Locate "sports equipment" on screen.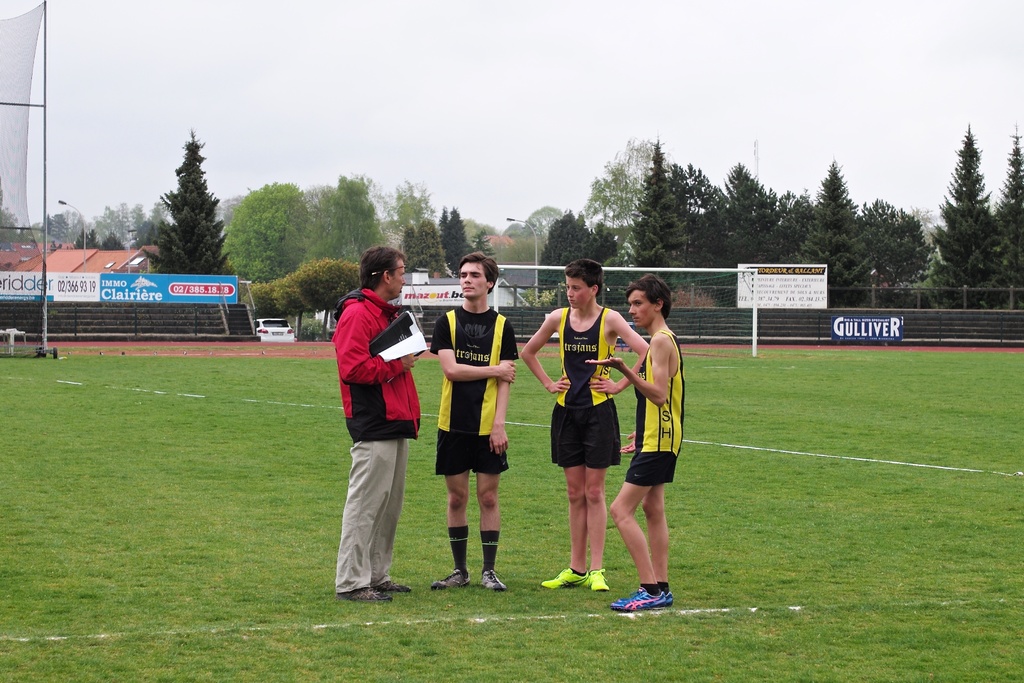
On screen at <bbox>481, 568, 507, 593</bbox>.
